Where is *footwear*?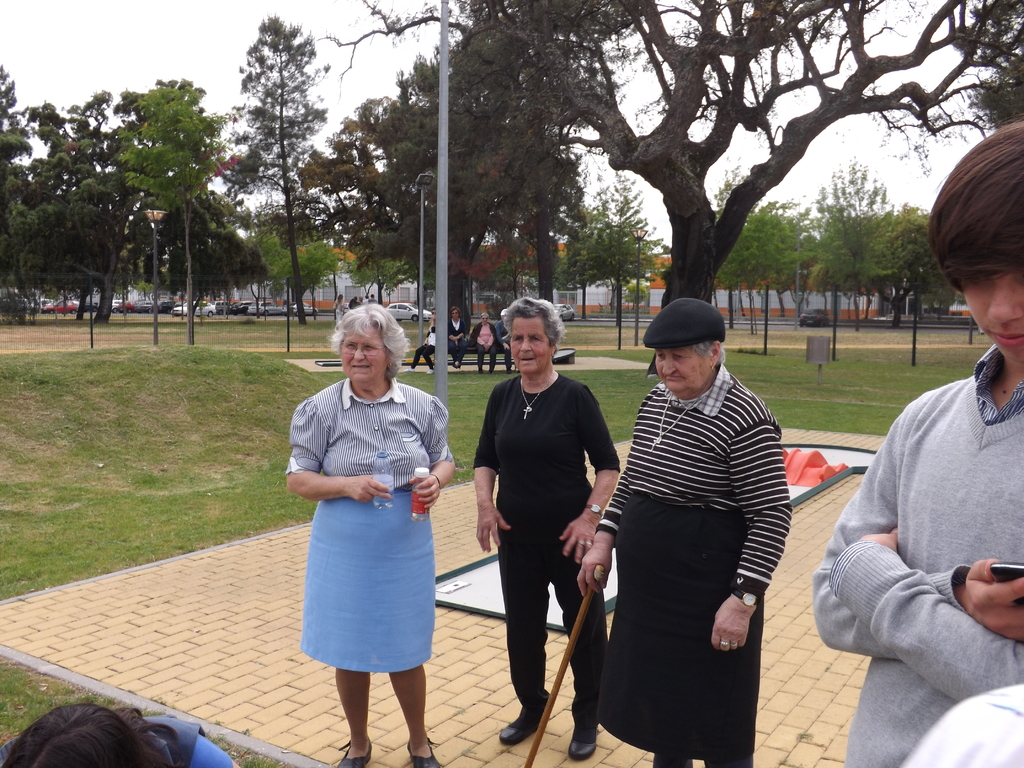
<bbox>404, 367, 413, 373</bbox>.
